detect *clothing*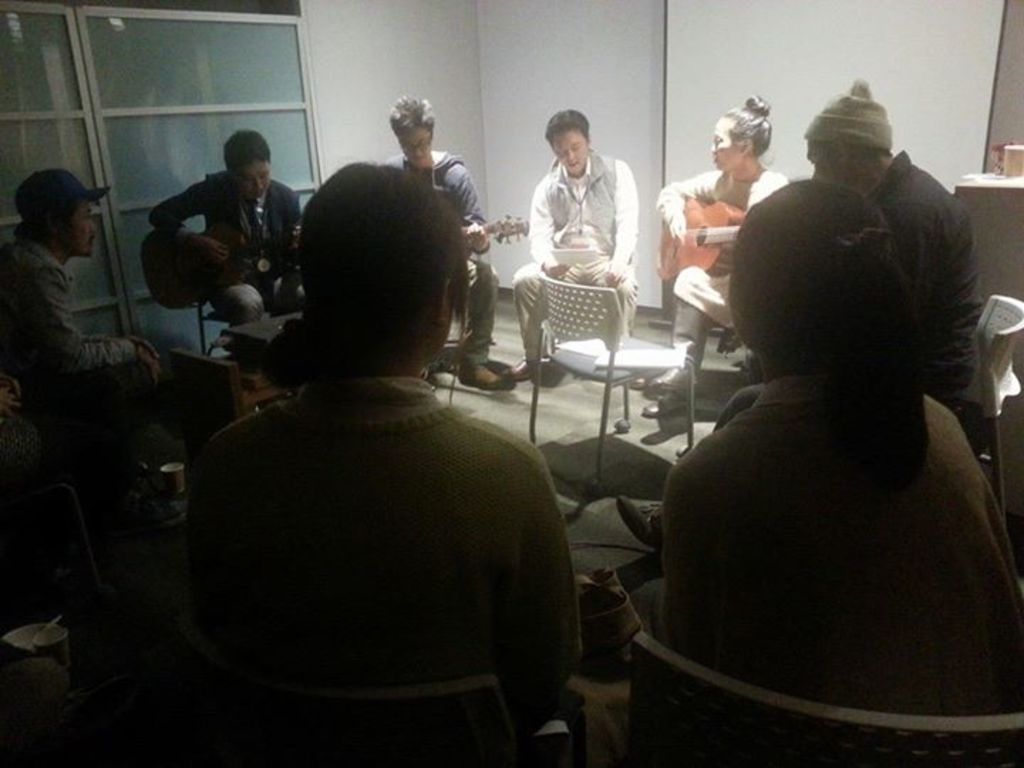
(x1=169, y1=276, x2=577, y2=767)
